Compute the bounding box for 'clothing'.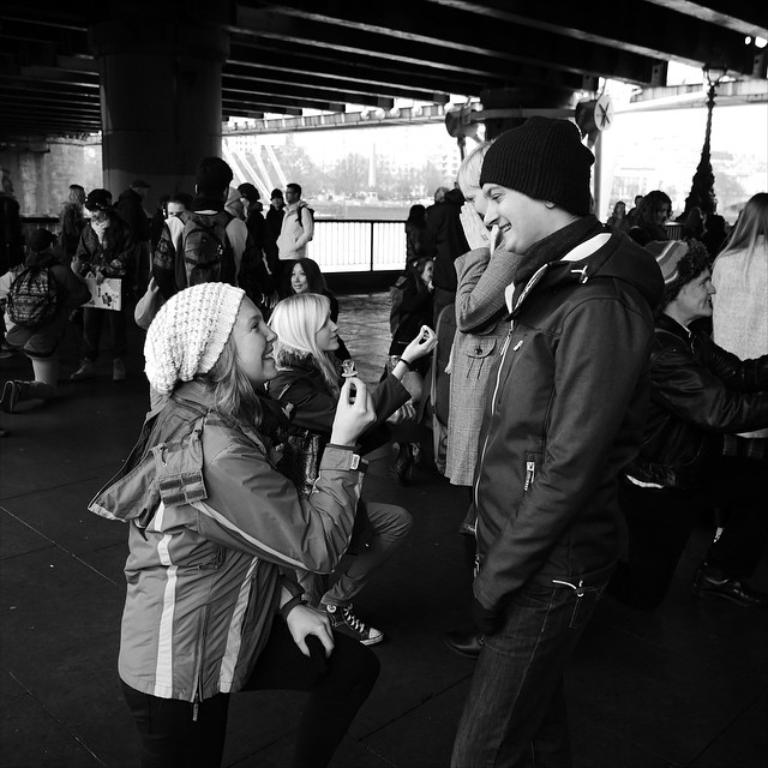
5,260,67,364.
